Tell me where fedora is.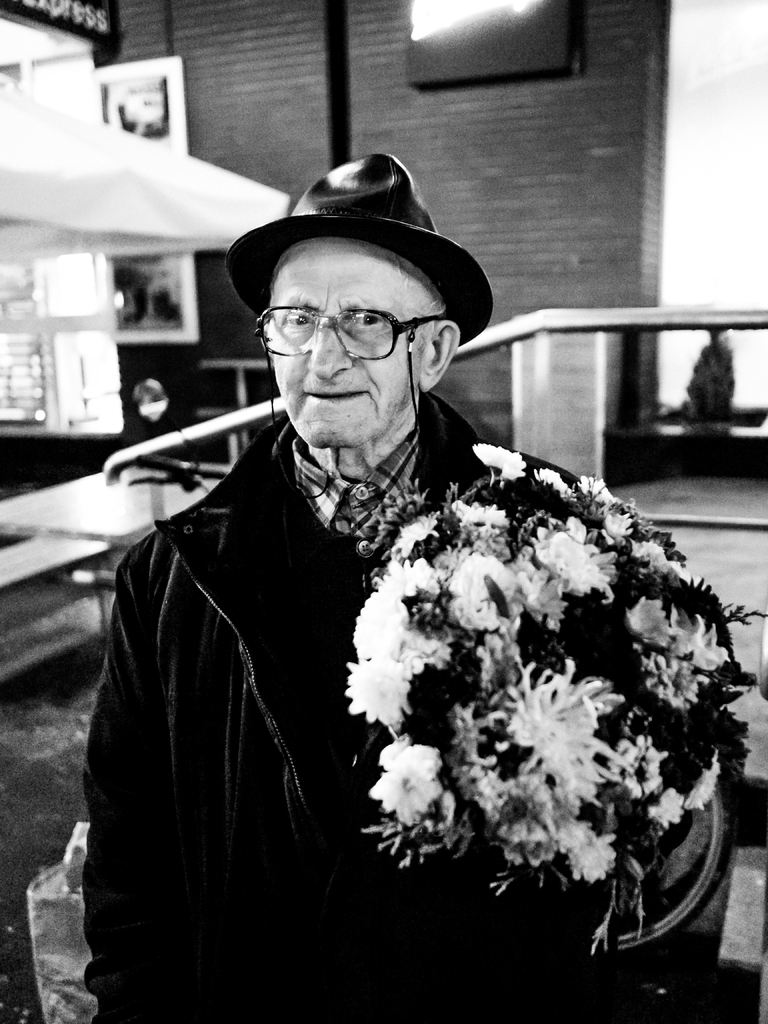
fedora is at pyautogui.locateOnScreen(219, 154, 499, 349).
